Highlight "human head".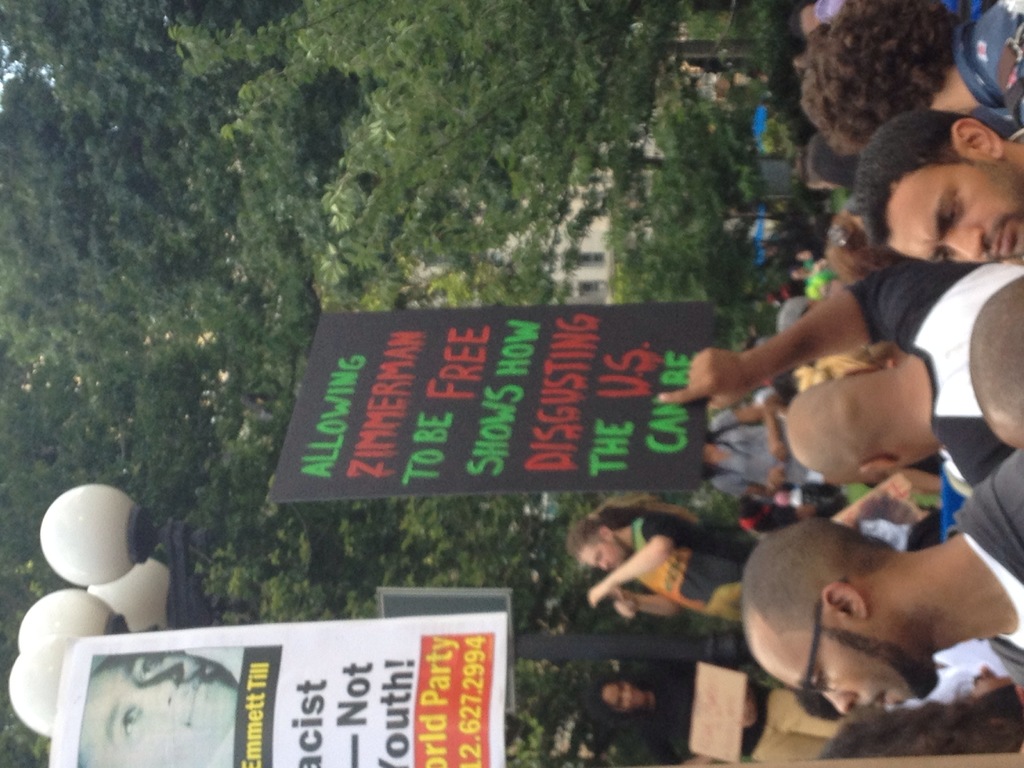
Highlighted region: rect(789, 1, 825, 31).
